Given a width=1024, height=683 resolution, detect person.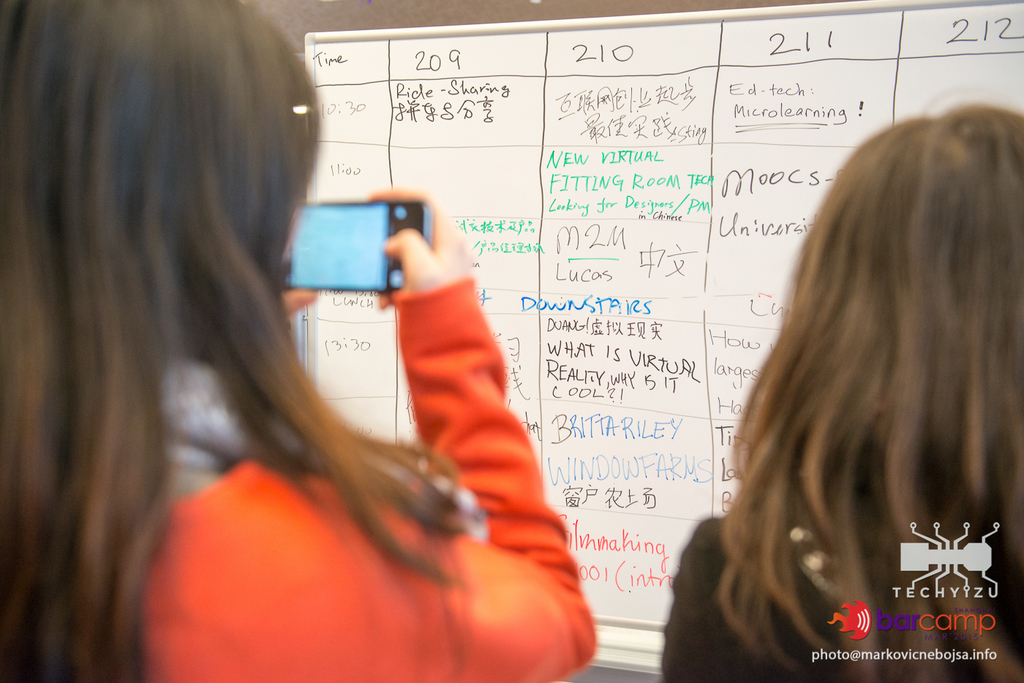
box(654, 88, 1023, 682).
